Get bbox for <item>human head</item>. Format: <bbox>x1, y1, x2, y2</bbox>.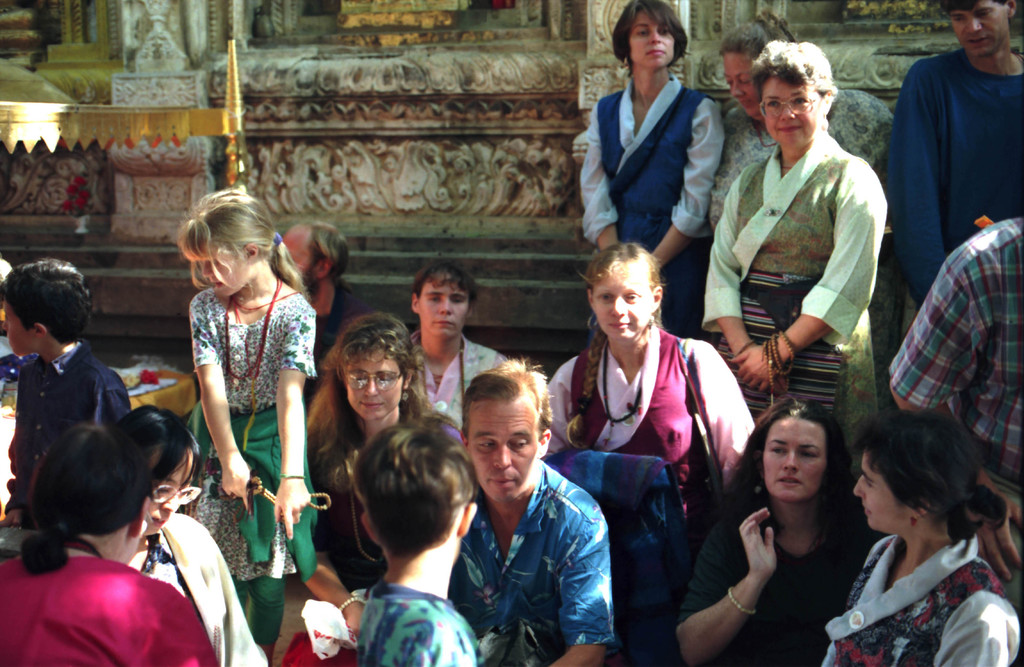
<bbox>612, 0, 687, 72</bbox>.
